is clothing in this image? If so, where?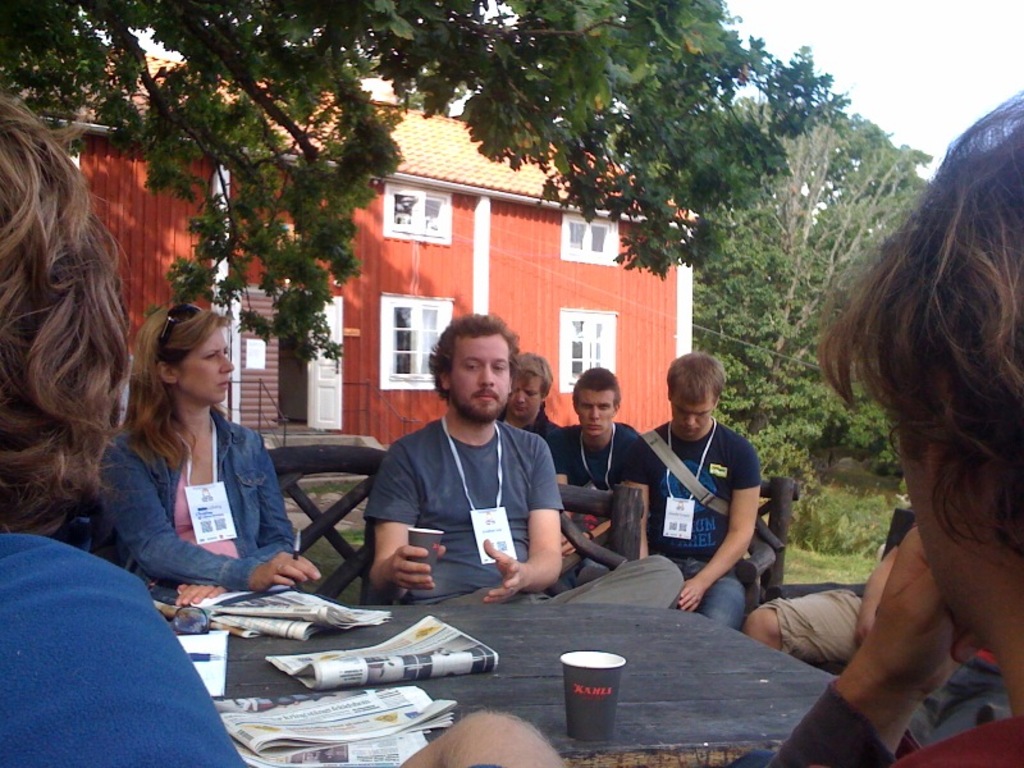
Yes, at bbox(627, 412, 759, 631).
